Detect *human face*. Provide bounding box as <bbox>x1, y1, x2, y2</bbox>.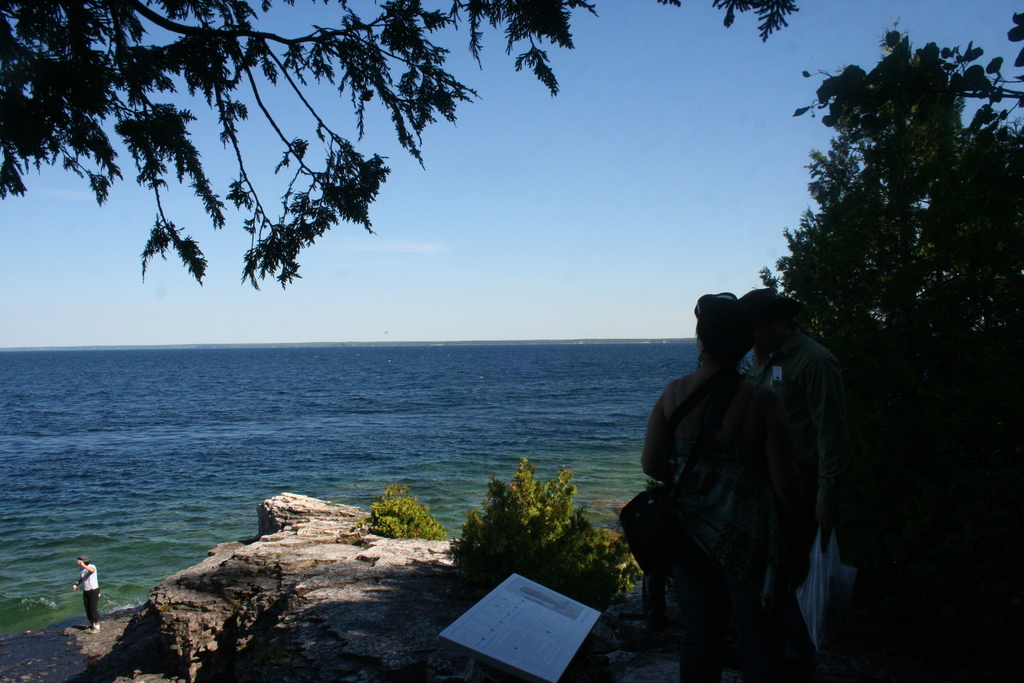
<bbox>693, 334, 704, 359</bbox>.
